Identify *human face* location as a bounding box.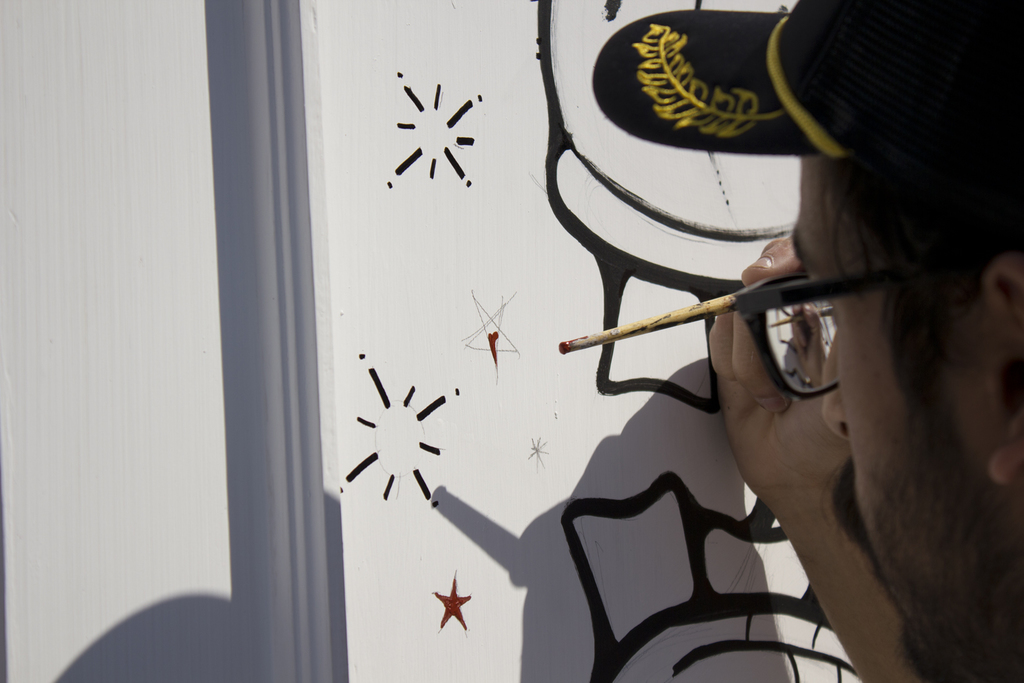
{"x1": 790, "y1": 160, "x2": 998, "y2": 678}.
